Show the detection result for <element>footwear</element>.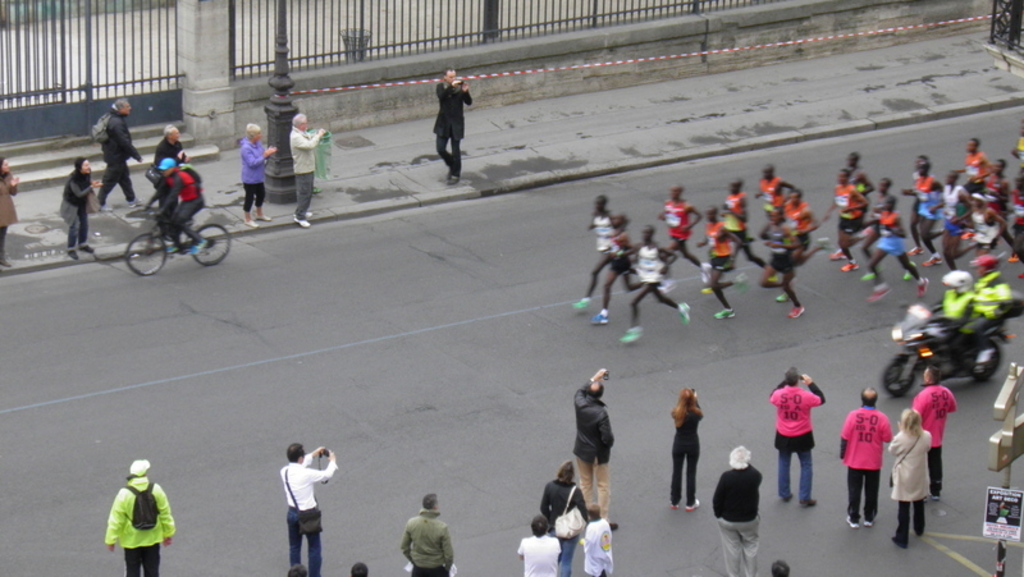
(left=593, top=308, right=612, bottom=326).
